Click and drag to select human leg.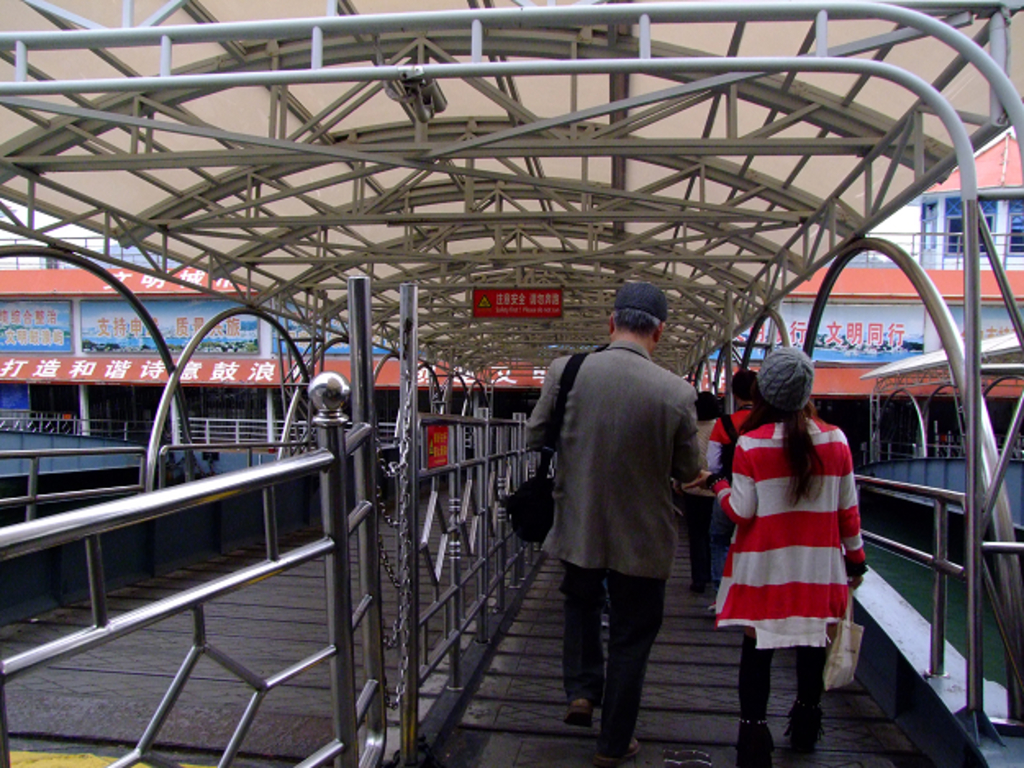
Selection: (left=729, top=632, right=777, bottom=765).
